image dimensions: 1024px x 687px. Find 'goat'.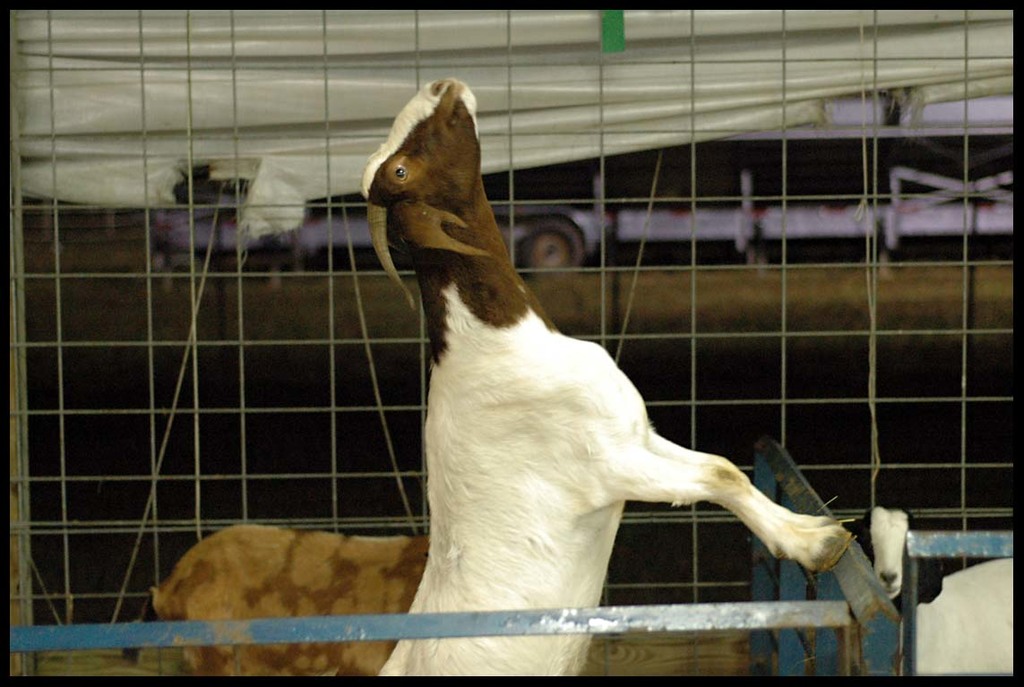
x1=842, y1=505, x2=1014, y2=677.
